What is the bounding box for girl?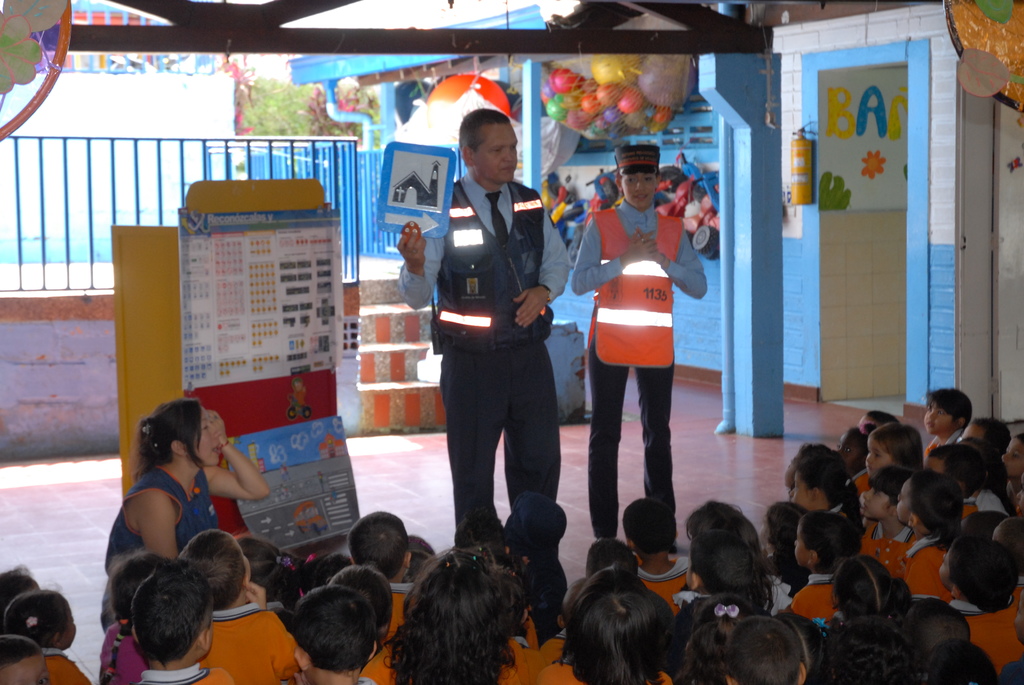
[232, 535, 290, 635].
